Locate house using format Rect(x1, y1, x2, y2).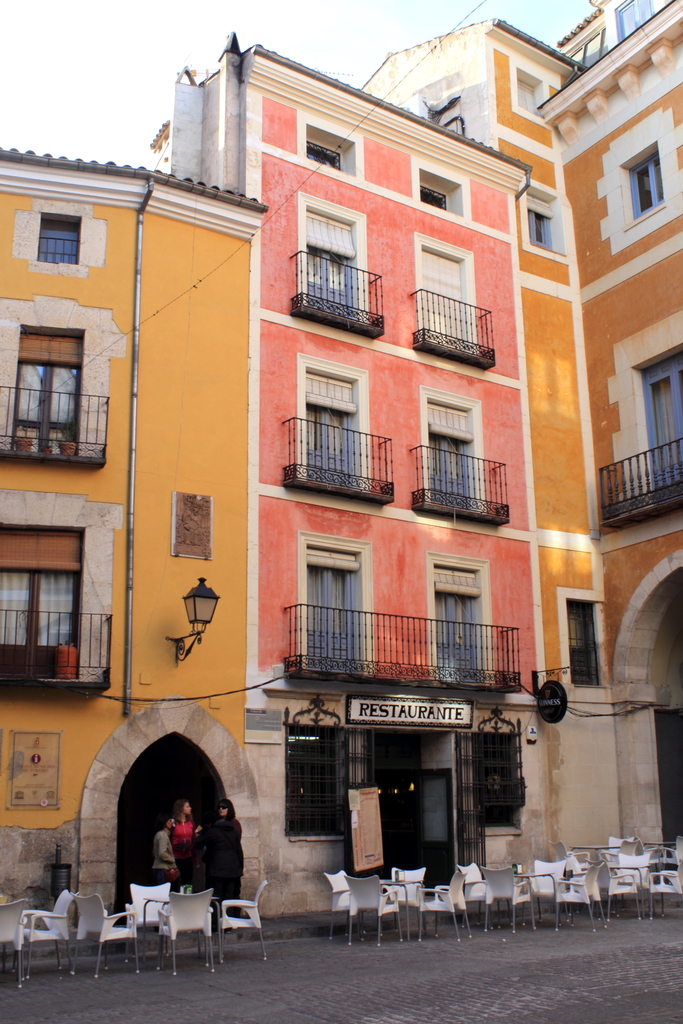
Rect(372, 15, 593, 867).
